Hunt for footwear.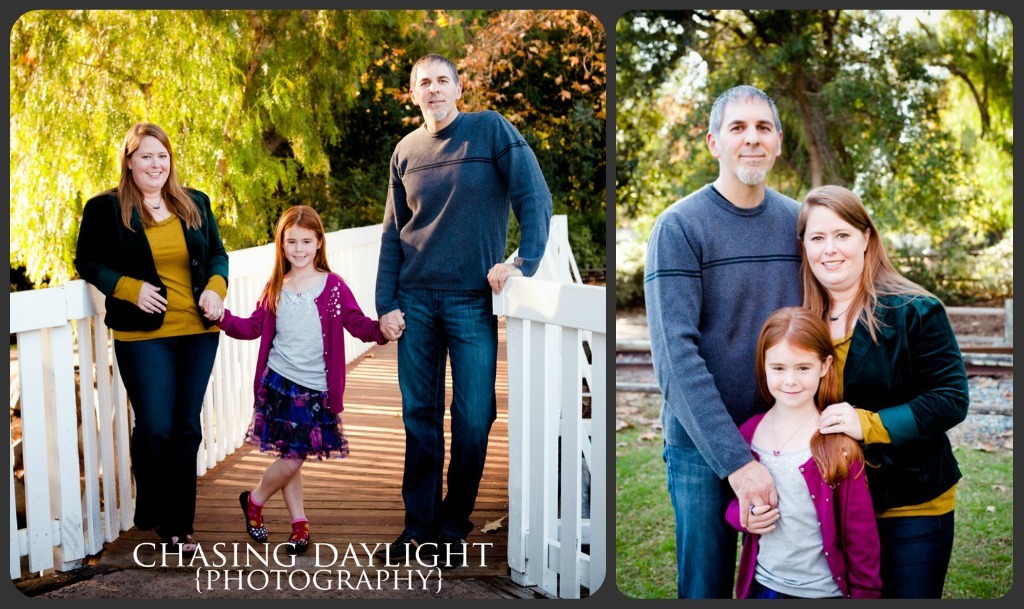
Hunted down at crop(378, 522, 425, 565).
